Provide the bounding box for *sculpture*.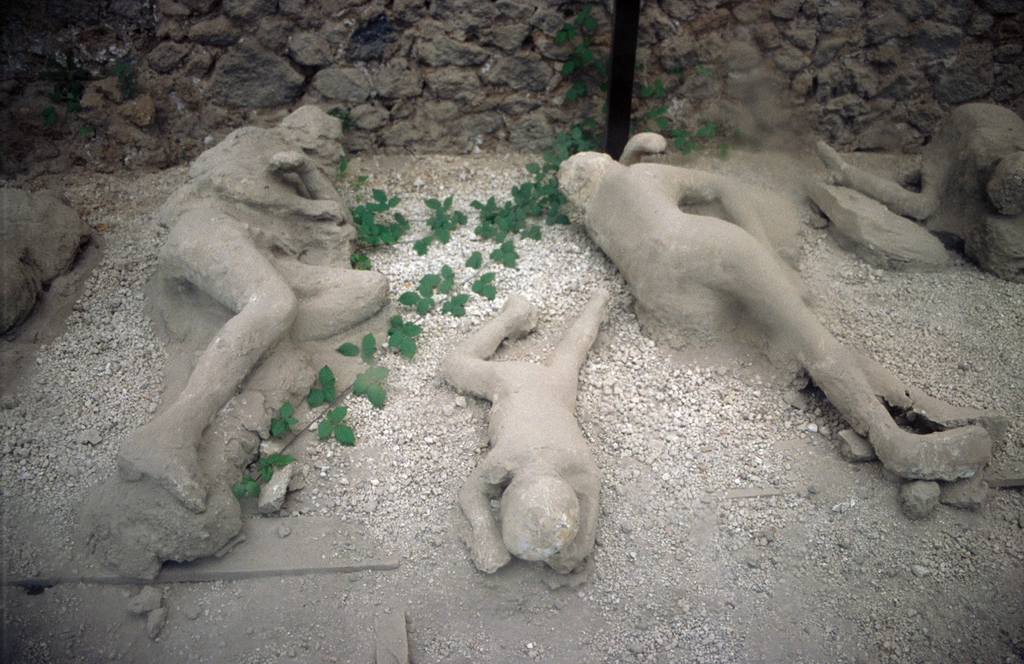
[left=431, top=282, right=614, bottom=583].
